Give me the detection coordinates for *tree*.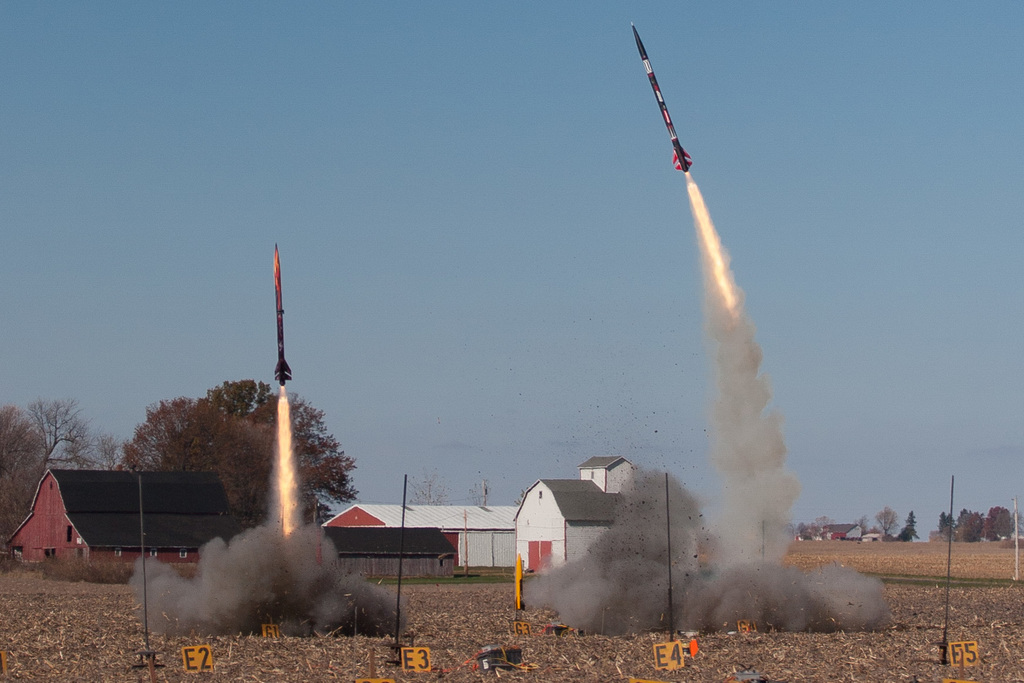
region(1001, 494, 1019, 545).
